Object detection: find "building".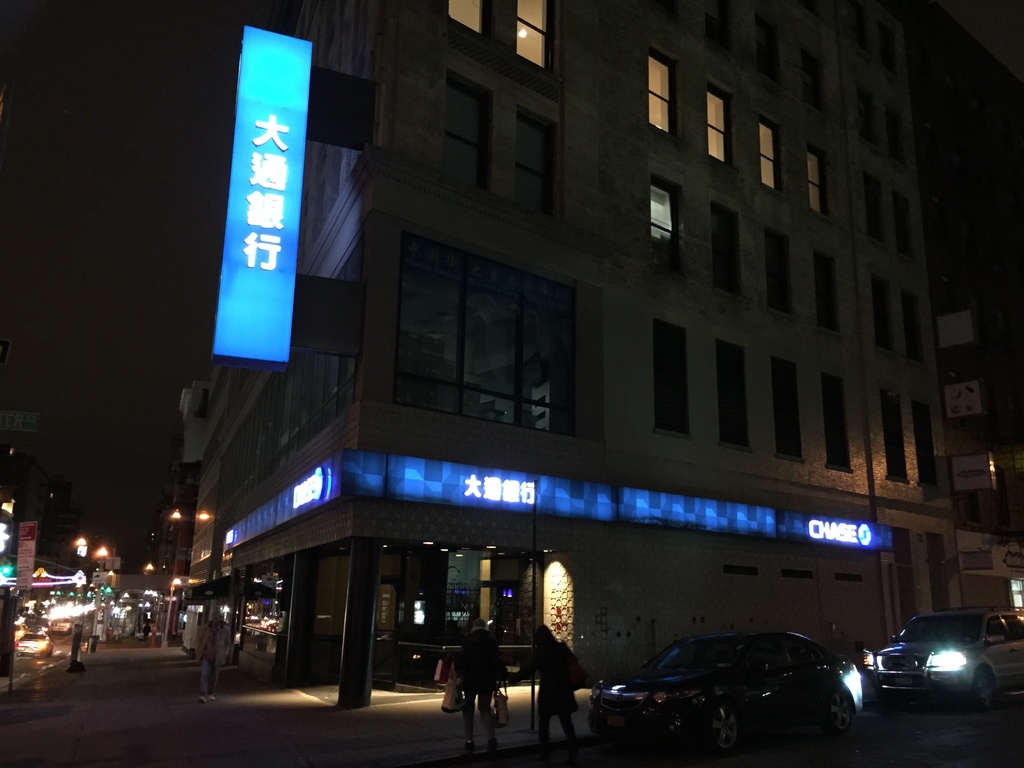
<box>157,358,221,576</box>.
